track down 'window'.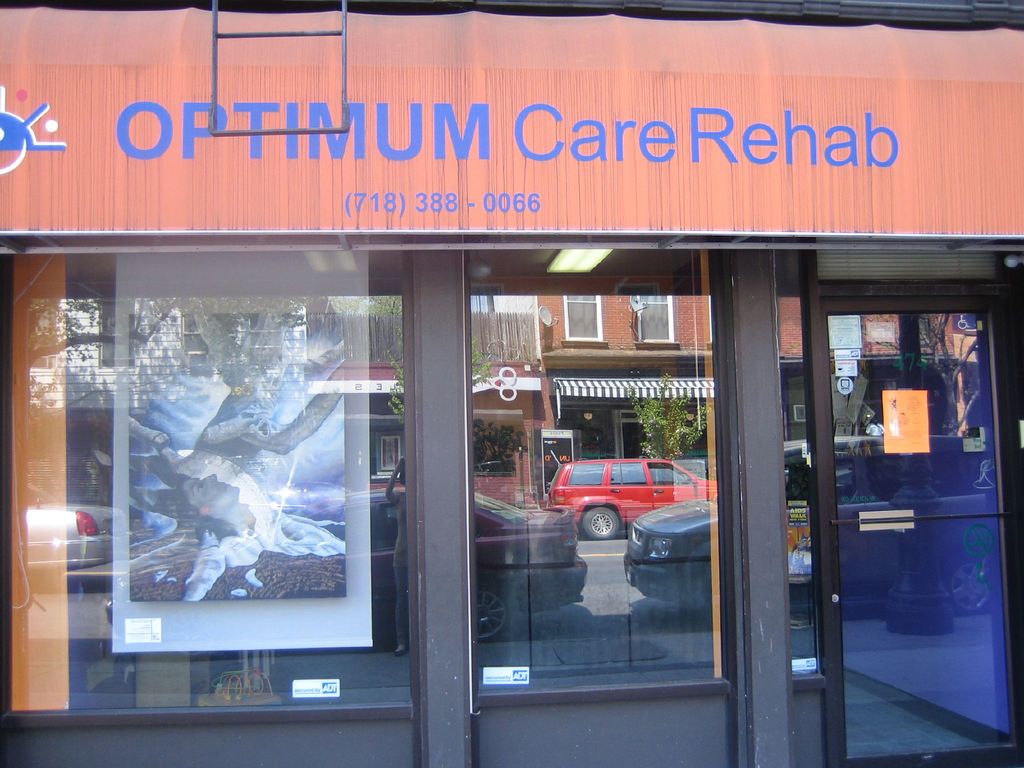
Tracked to left=463, top=236, right=733, bottom=709.
